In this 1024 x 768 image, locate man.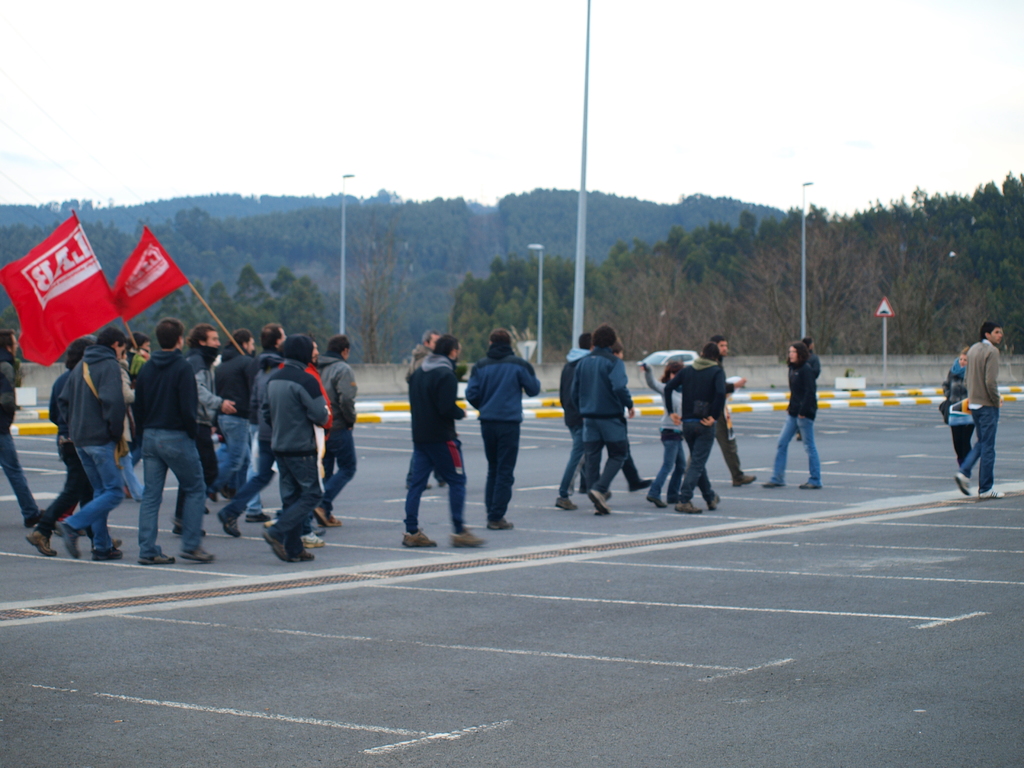
Bounding box: [left=554, top=331, right=598, bottom=511].
